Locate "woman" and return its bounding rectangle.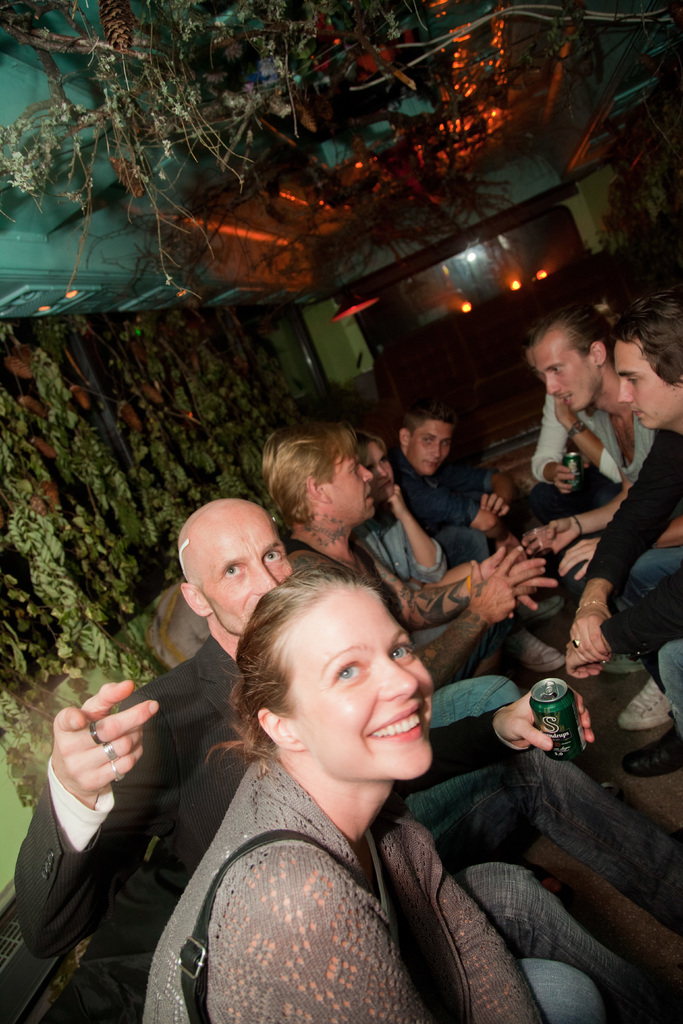
(348, 434, 476, 590).
